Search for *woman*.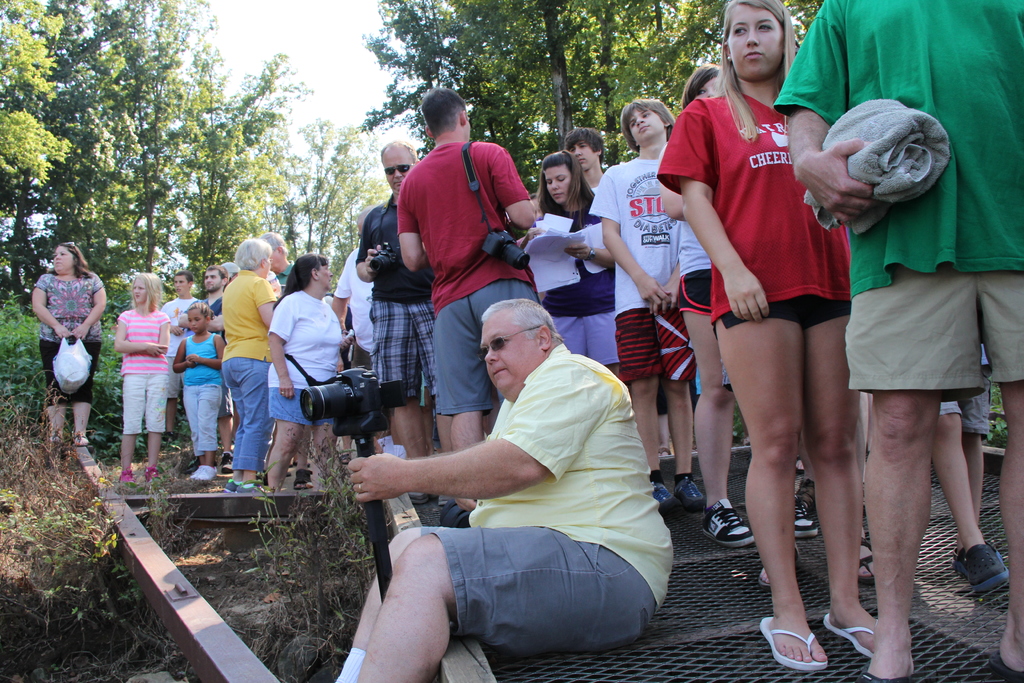
Found at 225 238 277 493.
